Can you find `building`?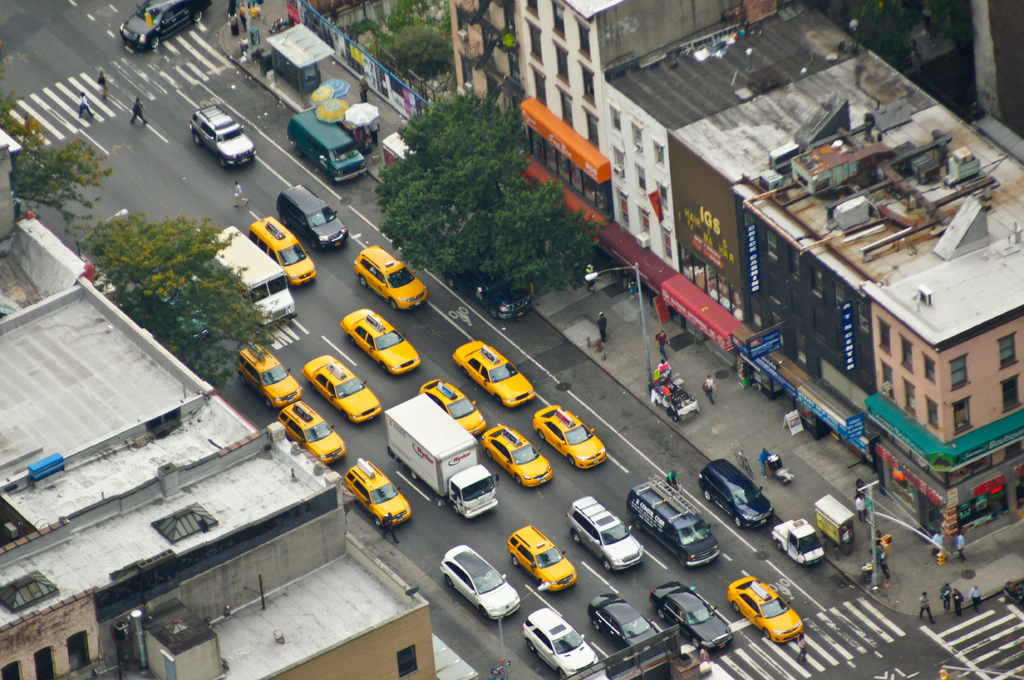
Yes, bounding box: 0 123 437 679.
